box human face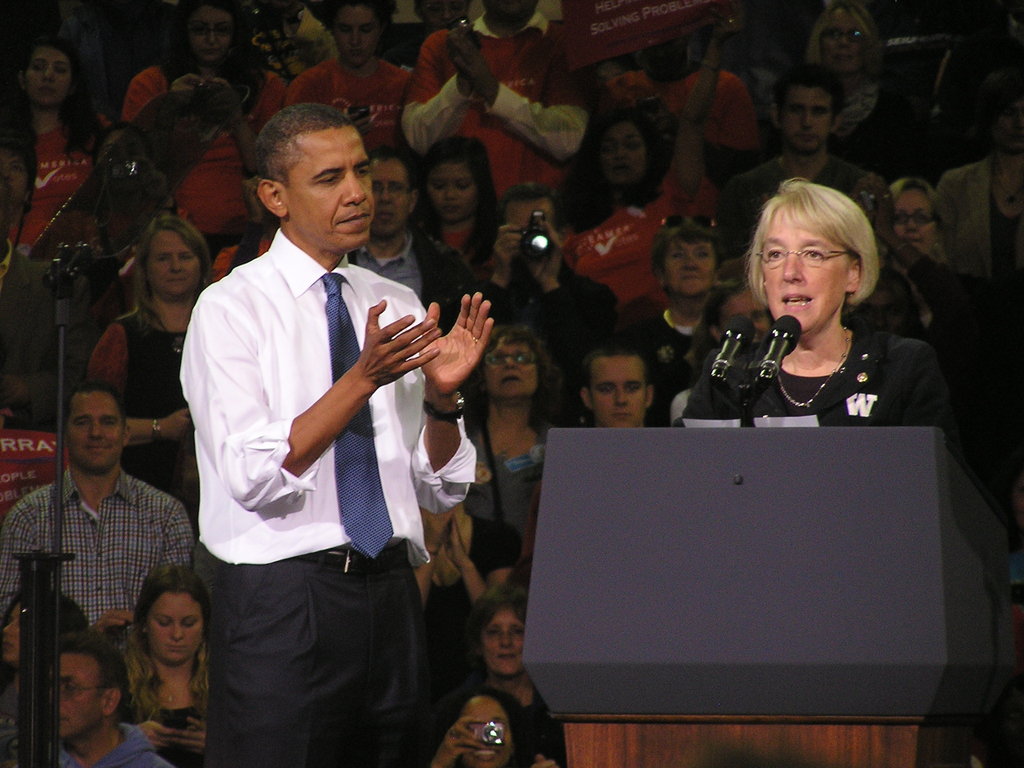
bbox=(819, 5, 867, 77)
